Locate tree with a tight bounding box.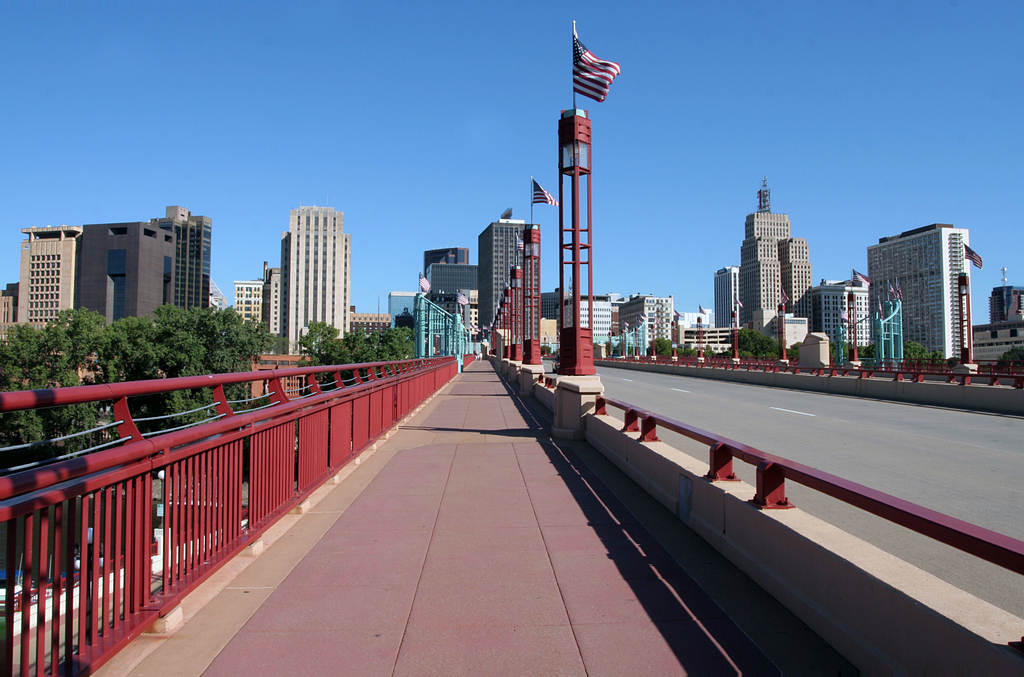
{"x1": 995, "y1": 347, "x2": 1023, "y2": 368}.
